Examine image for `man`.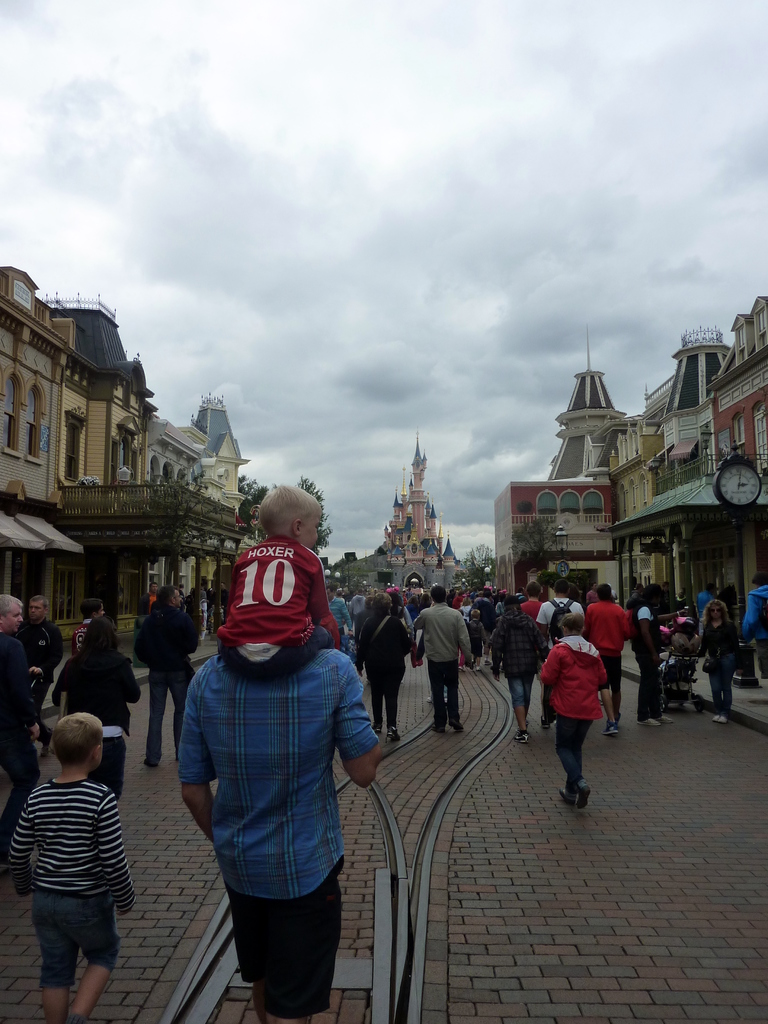
Examination result: rect(173, 649, 385, 1023).
